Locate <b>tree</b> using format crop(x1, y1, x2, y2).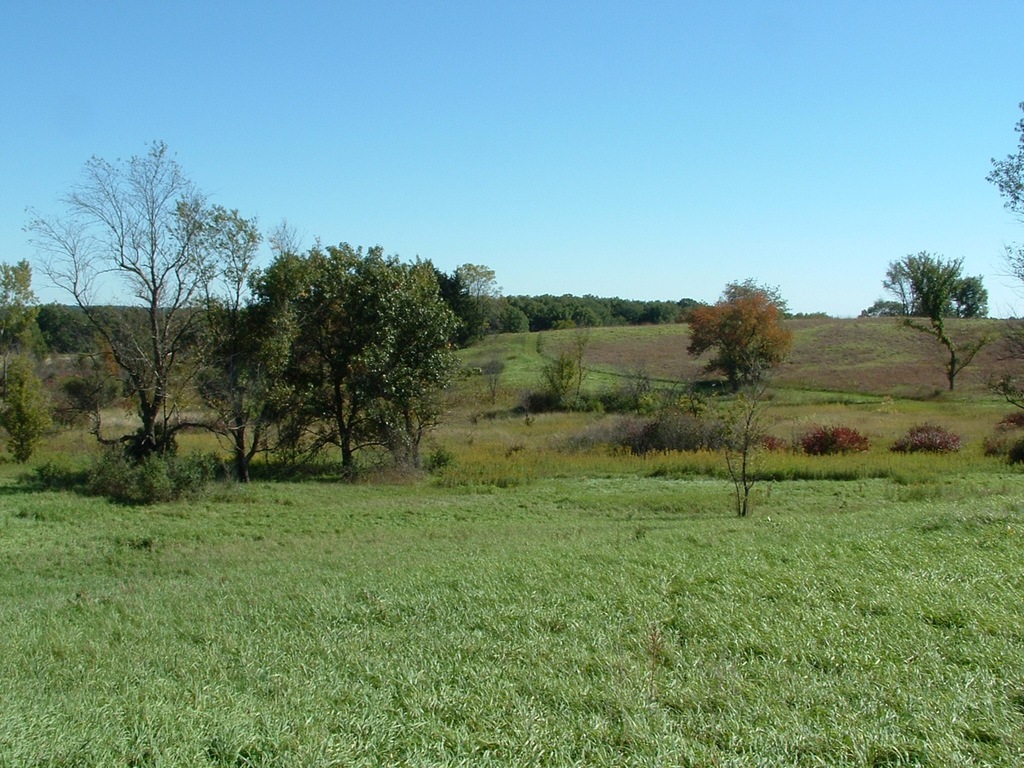
crop(37, 296, 93, 350).
